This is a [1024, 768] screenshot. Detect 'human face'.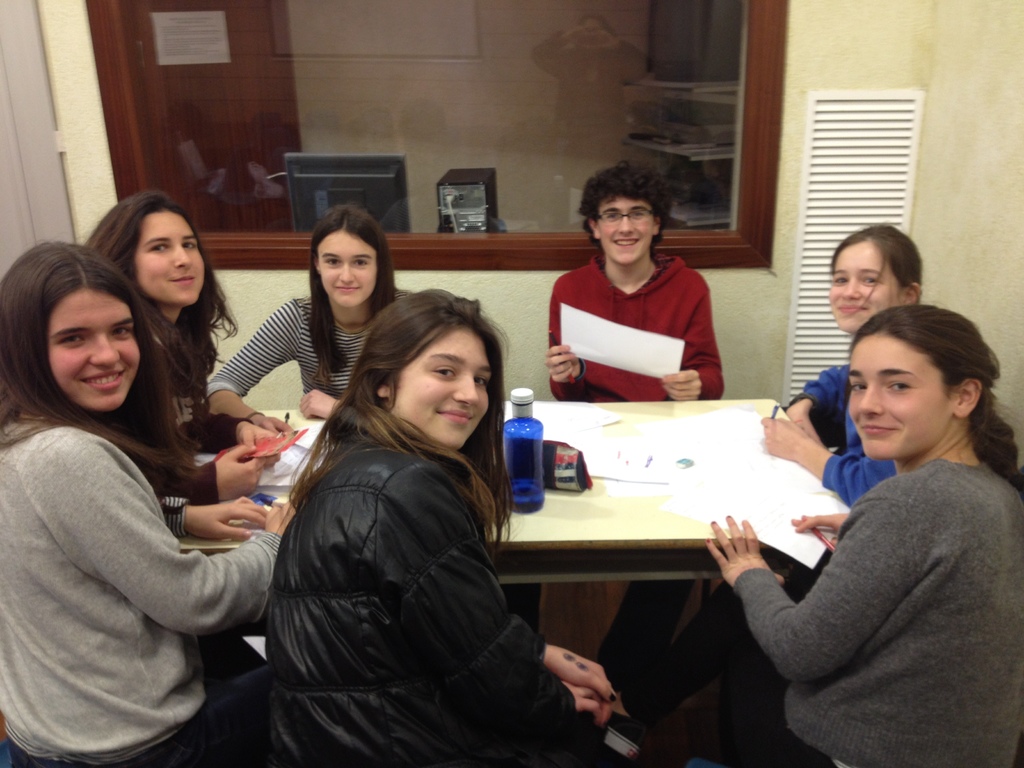
{"left": 49, "top": 289, "right": 140, "bottom": 413}.
